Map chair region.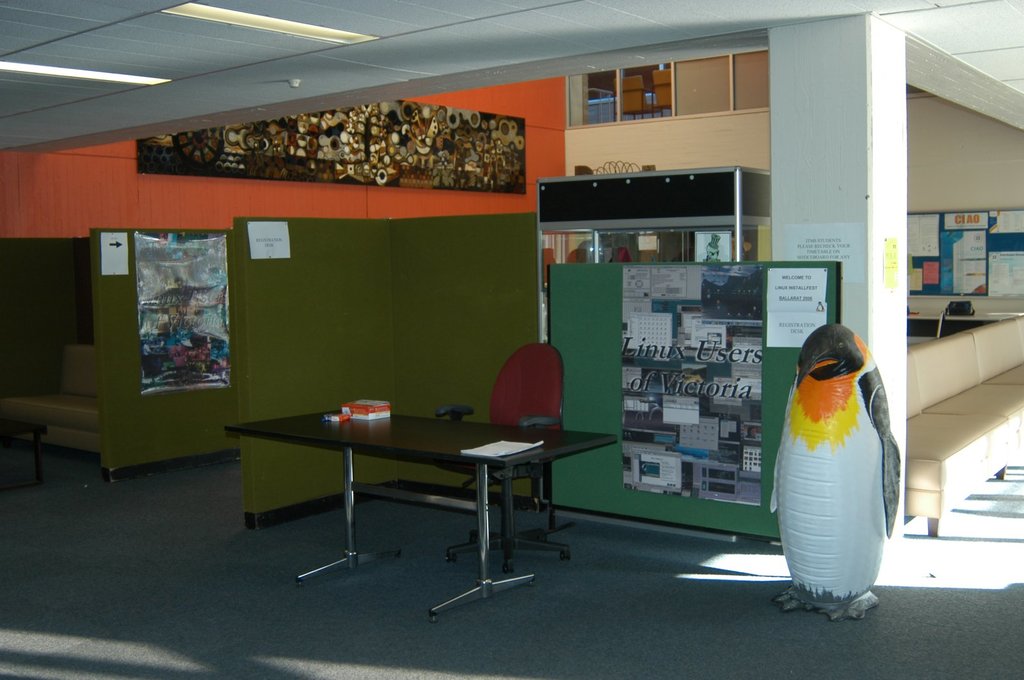
Mapped to [x1=434, y1=338, x2=573, y2=572].
